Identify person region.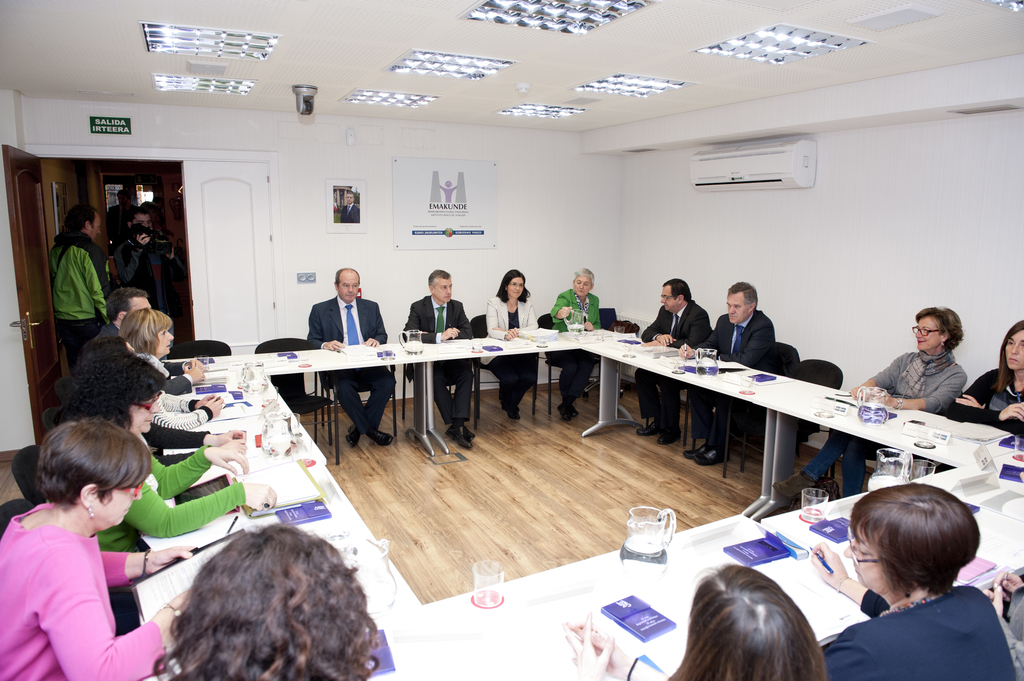
Region: 557 562 832 680.
